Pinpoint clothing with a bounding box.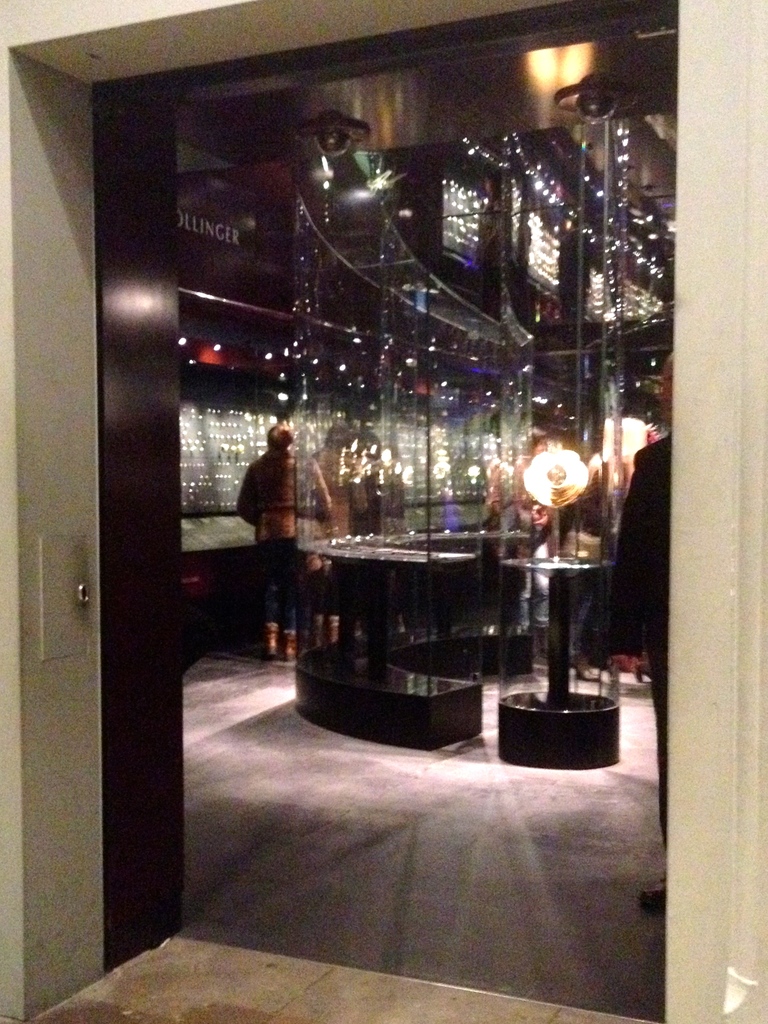
(606,429,674,845).
